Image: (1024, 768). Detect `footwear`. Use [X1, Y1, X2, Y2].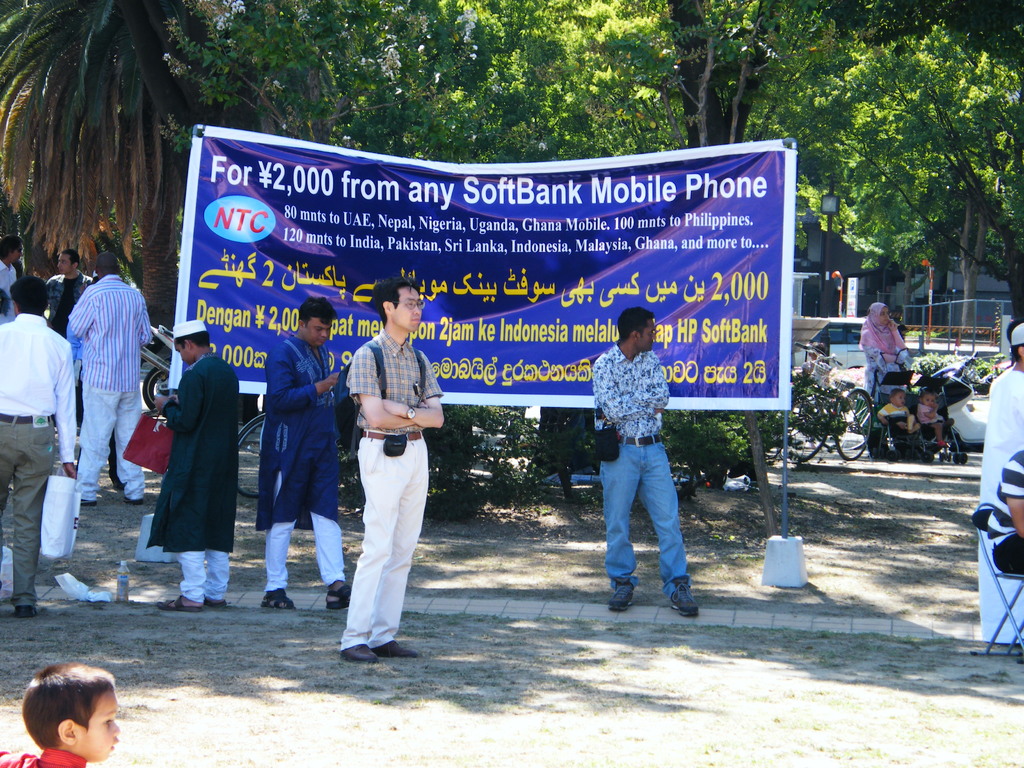
[666, 574, 701, 619].
